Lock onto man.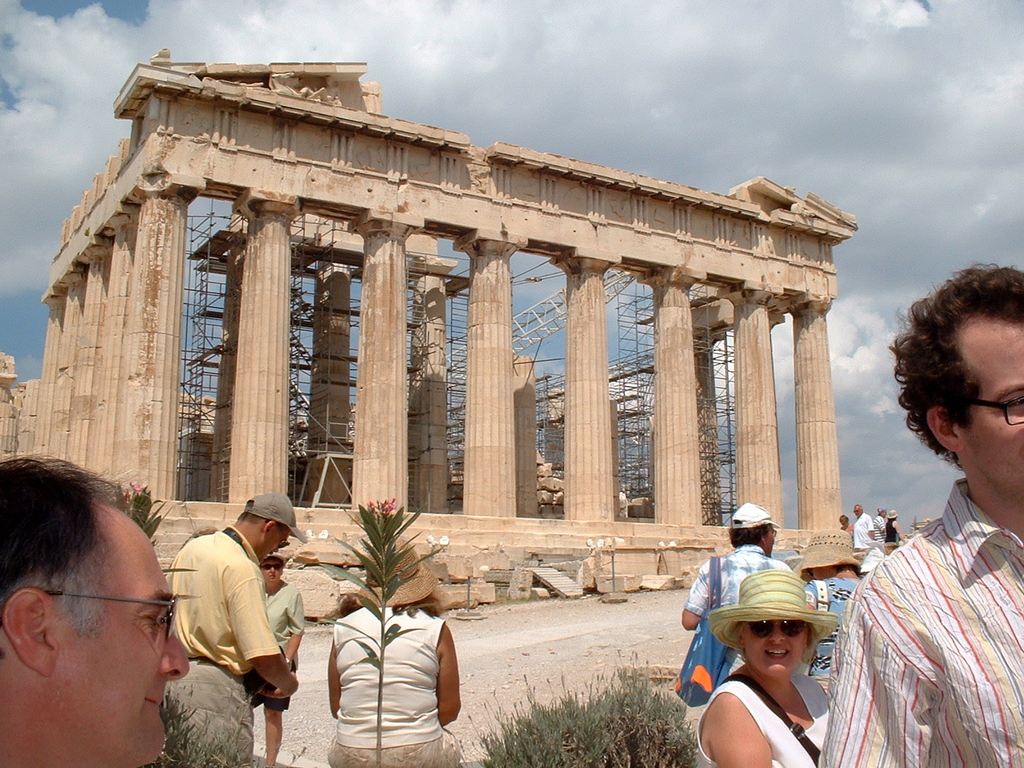
Locked: x1=157, y1=492, x2=314, y2=767.
